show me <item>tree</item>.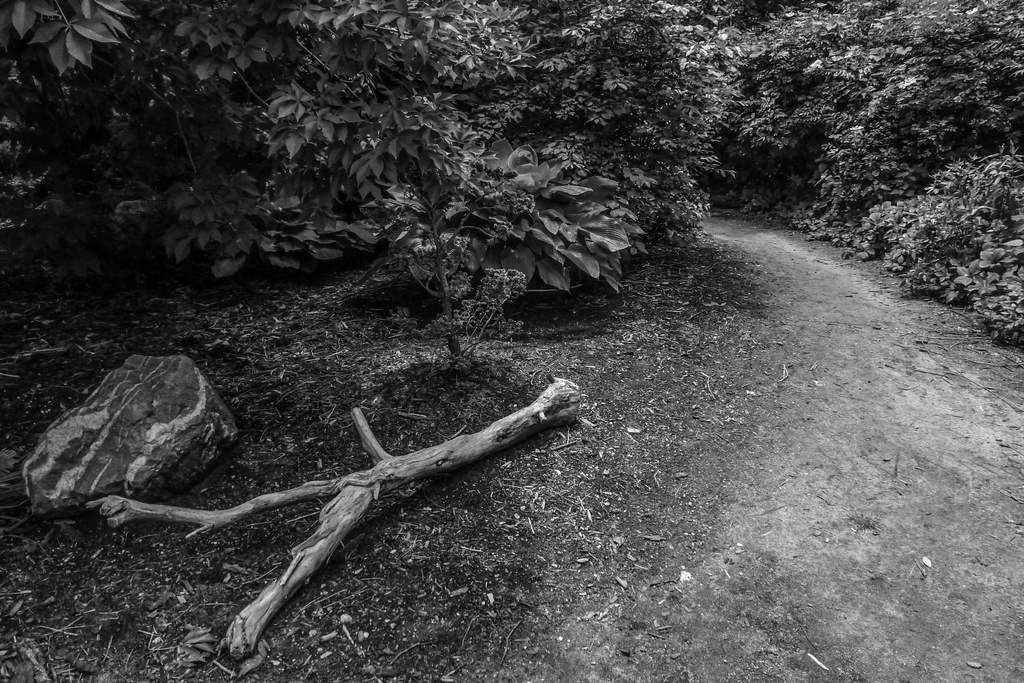
<item>tree</item> is here: l=705, t=0, r=1021, b=352.
